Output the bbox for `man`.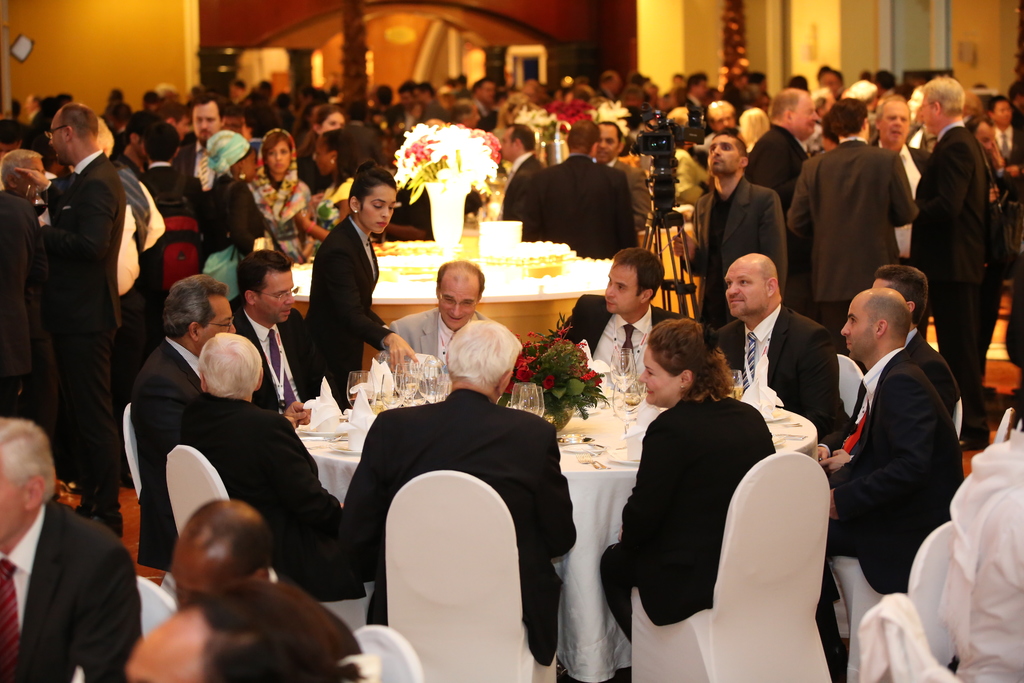
170/497/273/611.
